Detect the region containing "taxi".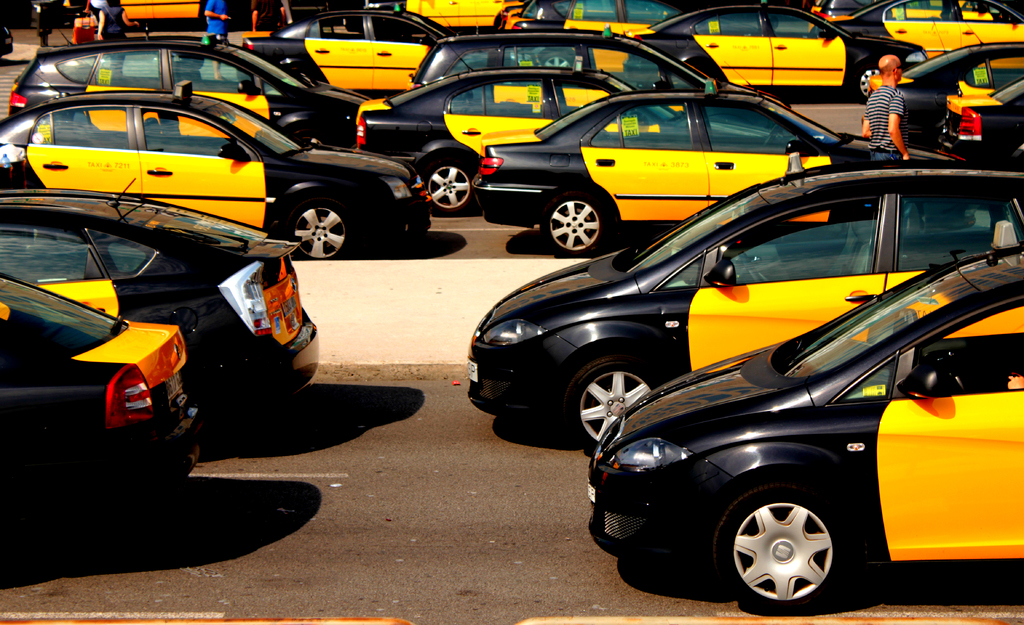
828 0 1023 99.
